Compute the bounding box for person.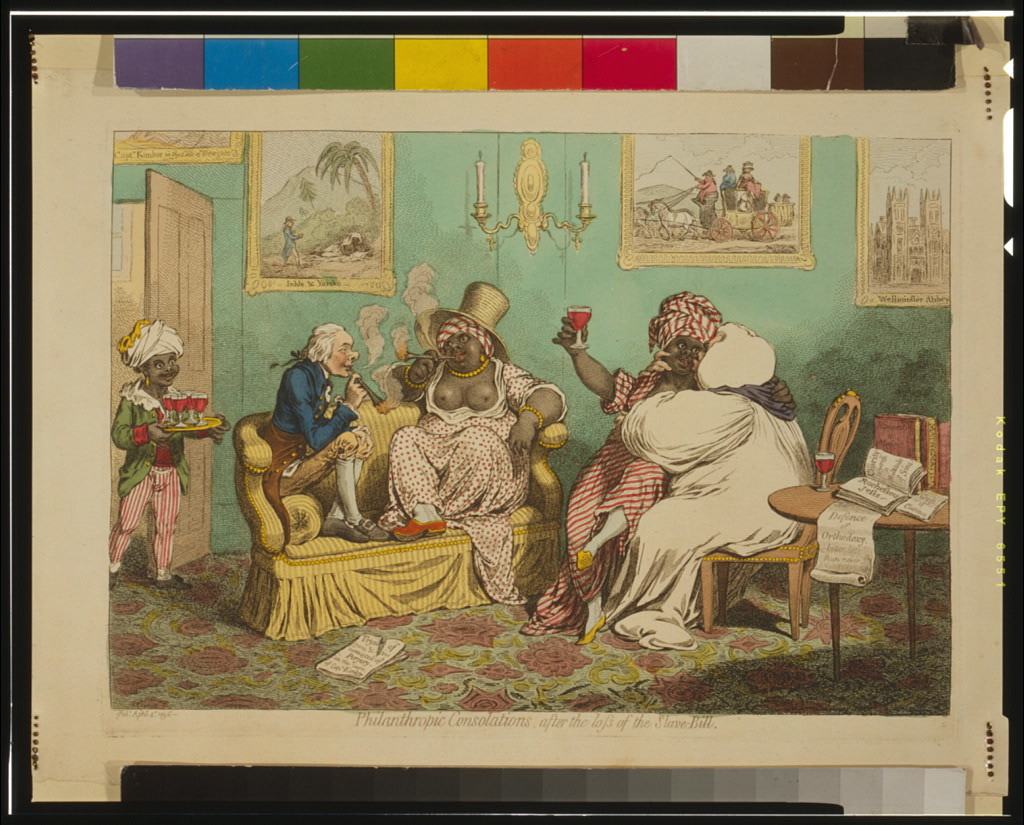
x1=101 y1=313 x2=226 y2=590.
